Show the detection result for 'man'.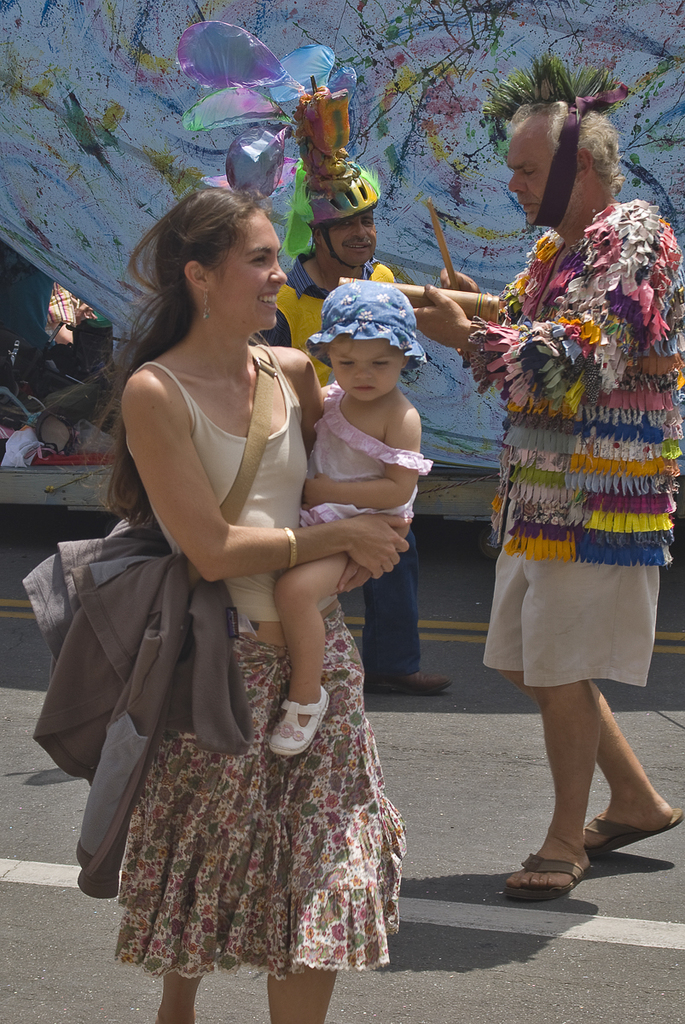
locate(429, 82, 669, 877).
